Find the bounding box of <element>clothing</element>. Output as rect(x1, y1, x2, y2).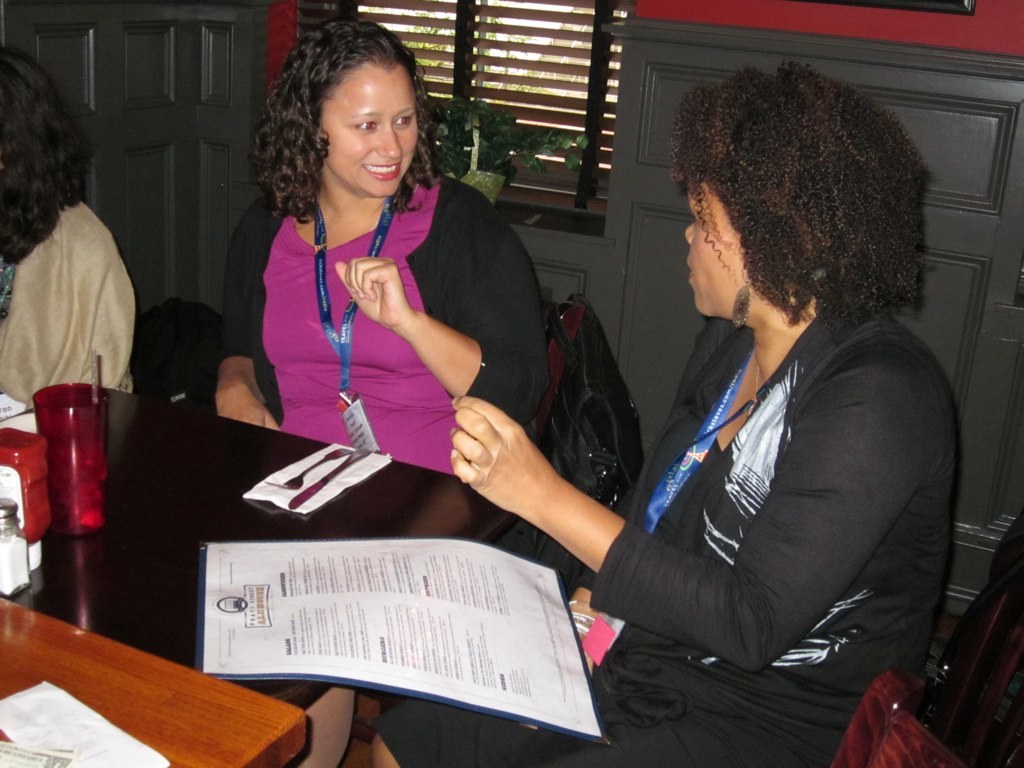
rect(0, 195, 136, 406).
